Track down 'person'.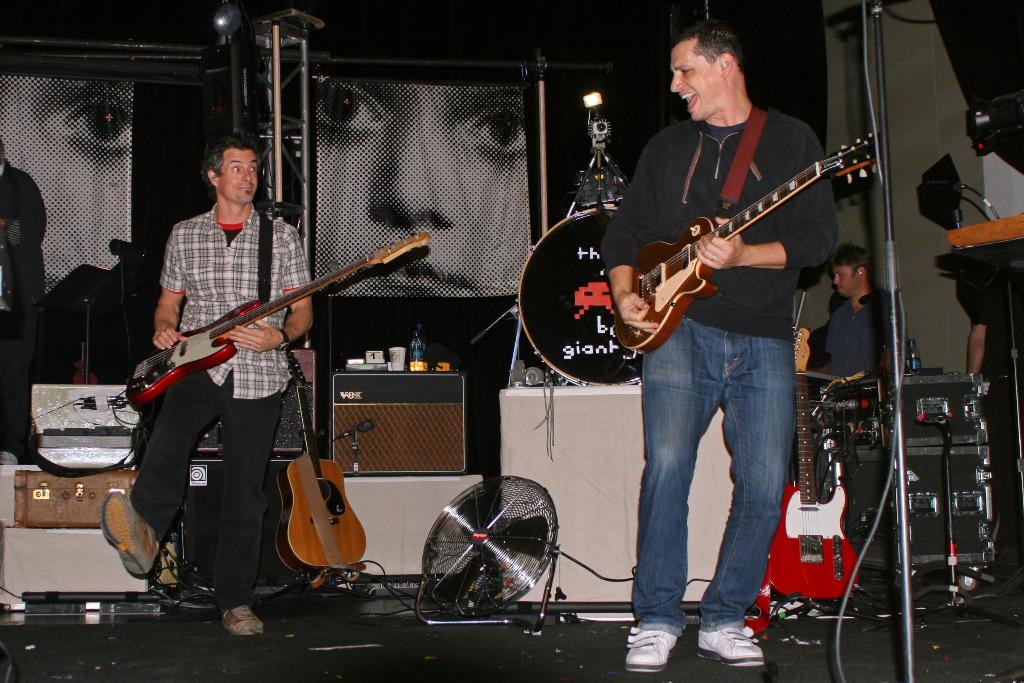
Tracked to region(605, 24, 835, 675).
